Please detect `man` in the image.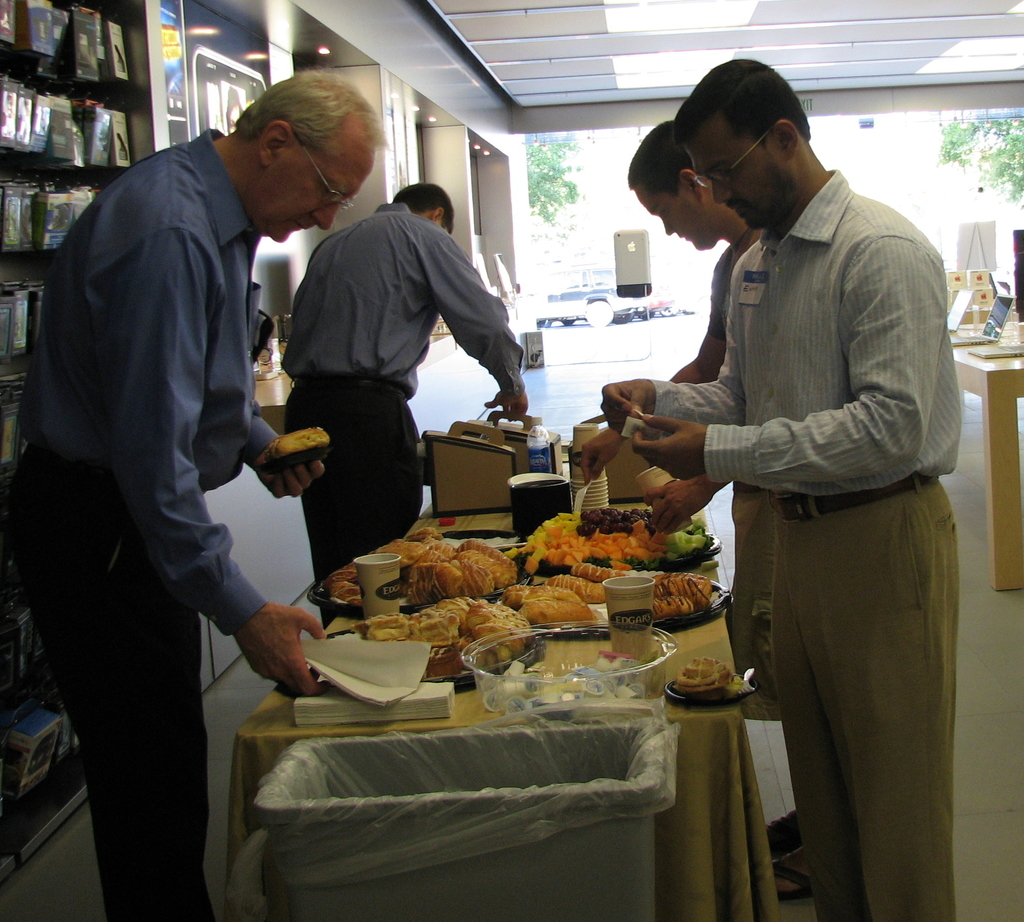
box(279, 181, 529, 631).
